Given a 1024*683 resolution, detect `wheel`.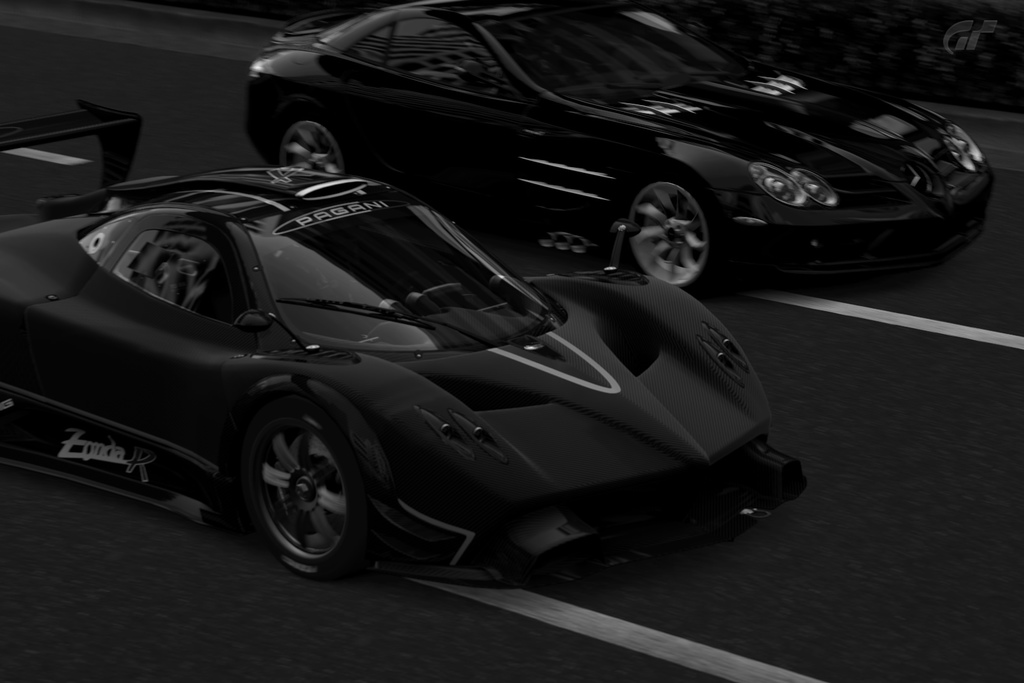
<bbox>268, 119, 359, 183</bbox>.
